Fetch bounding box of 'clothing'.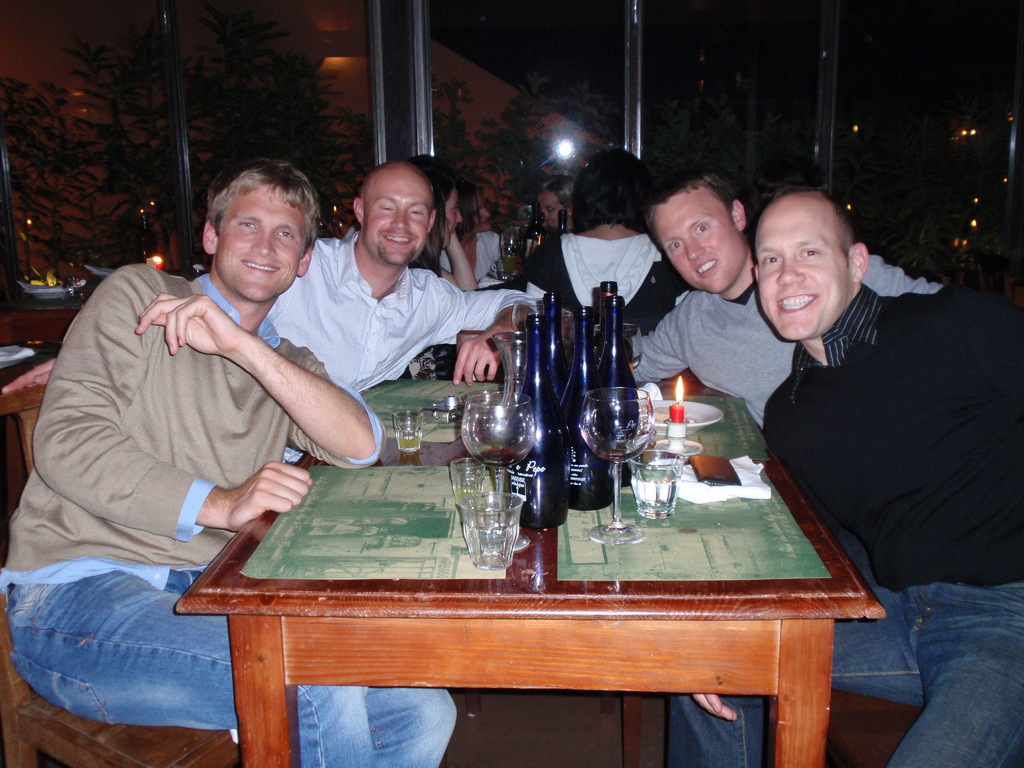
Bbox: <box>0,281,465,767</box>.
